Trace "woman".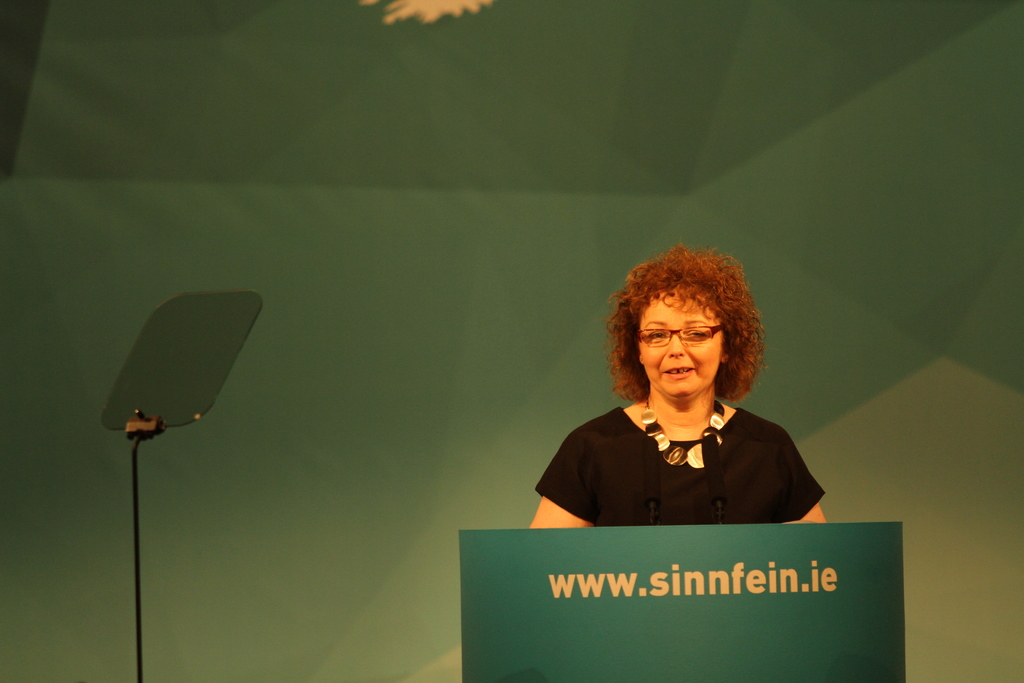
Traced to <region>538, 258, 828, 548</region>.
